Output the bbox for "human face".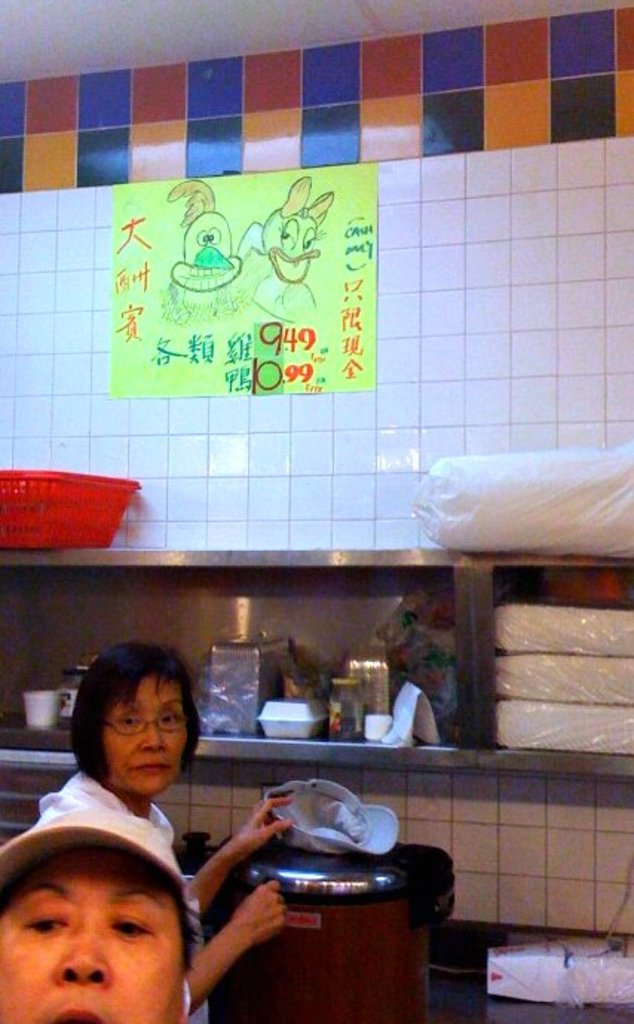
0, 838, 192, 1021.
